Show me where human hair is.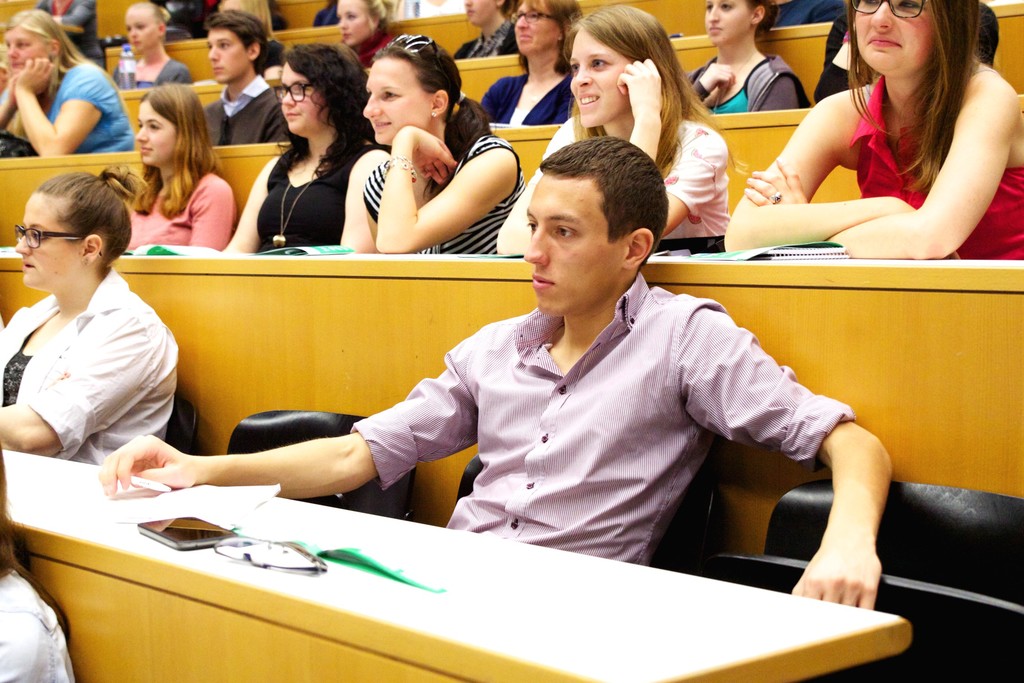
human hair is at [left=38, top=169, right=141, bottom=268].
